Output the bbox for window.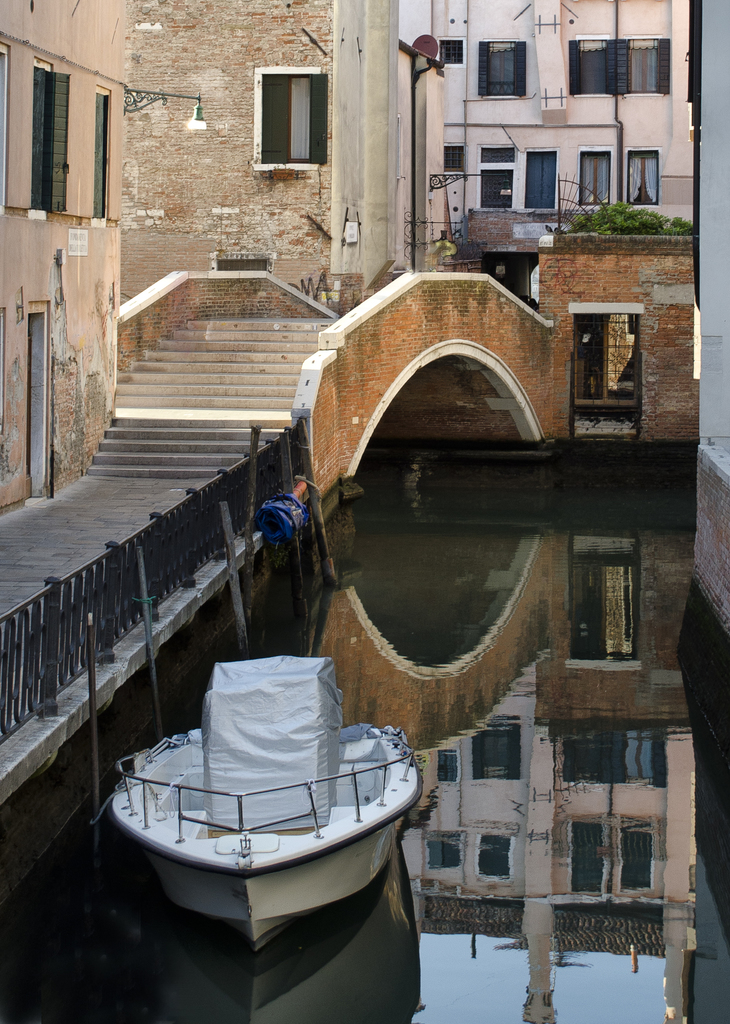
bbox(581, 36, 610, 96).
